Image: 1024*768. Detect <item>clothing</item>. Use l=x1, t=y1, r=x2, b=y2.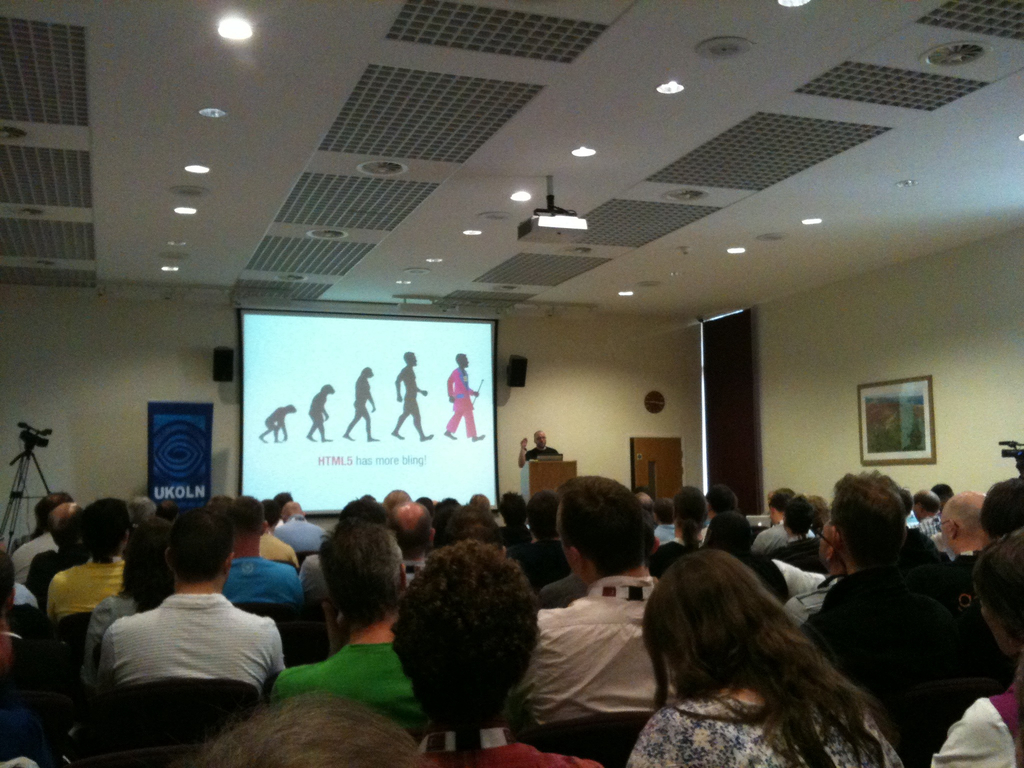
l=227, t=554, r=296, b=601.
